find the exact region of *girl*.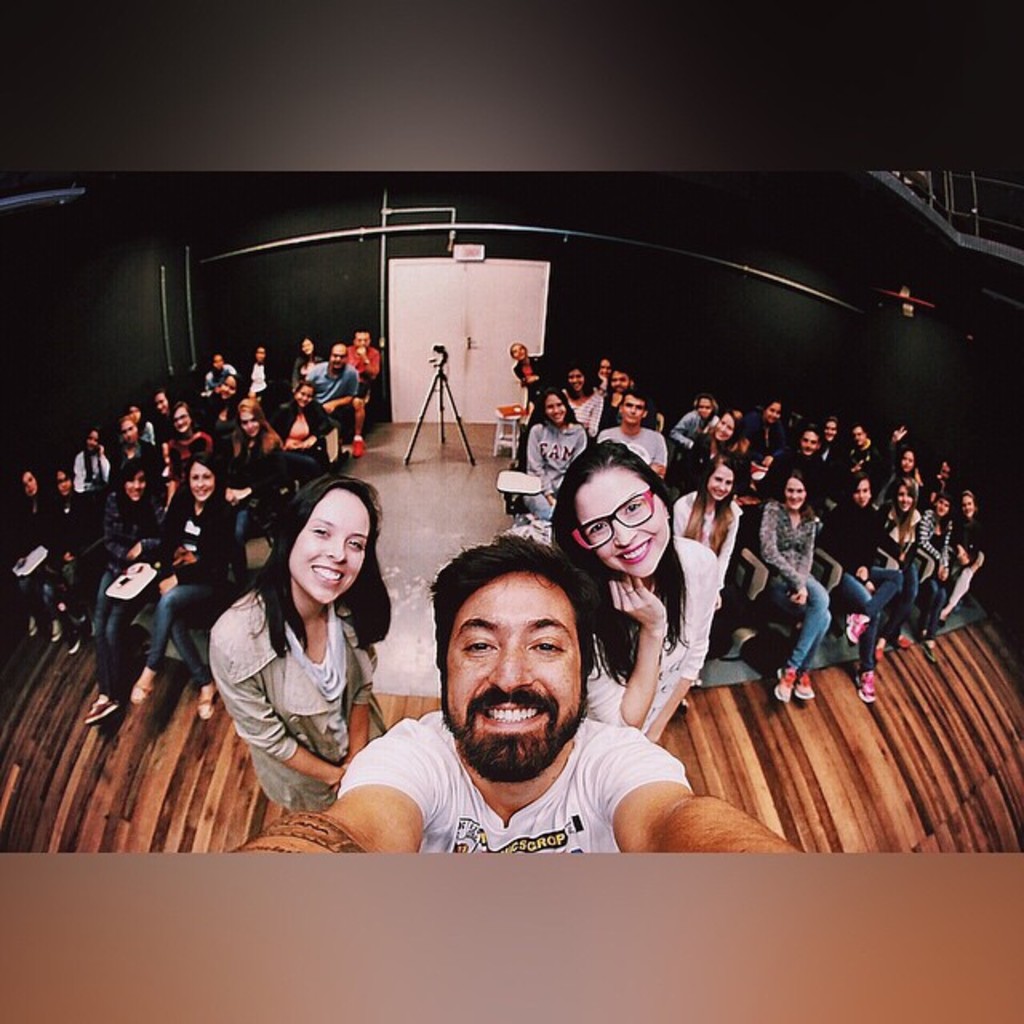
Exact region: x1=70 y1=461 x2=173 y2=728.
